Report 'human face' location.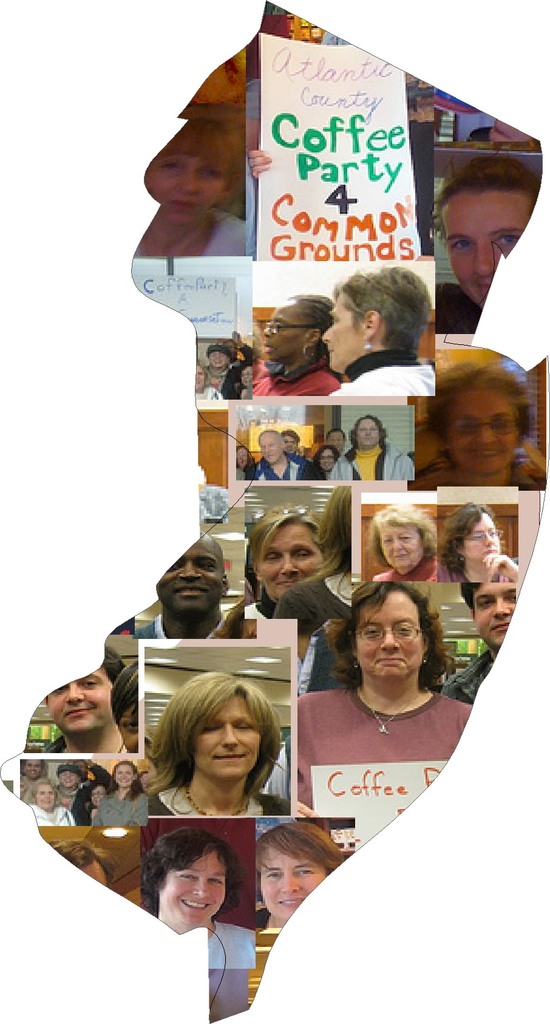
Report: box(280, 435, 302, 455).
